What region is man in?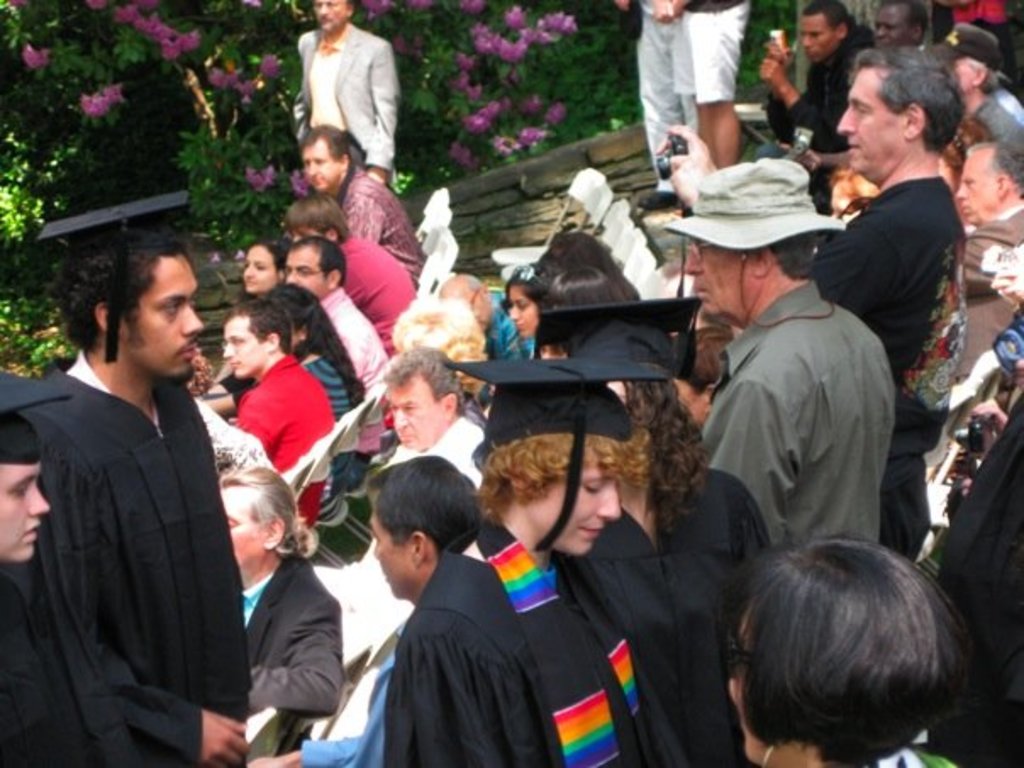
770, 7, 868, 154.
